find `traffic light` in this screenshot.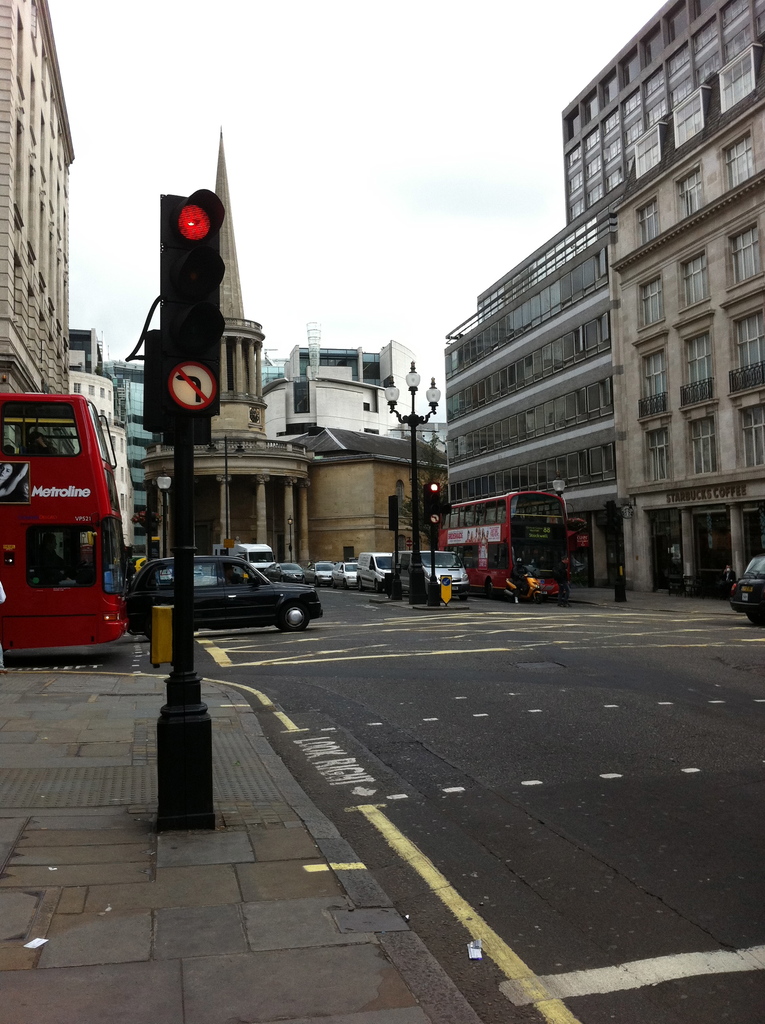
The bounding box for `traffic light` is bbox=(154, 185, 226, 356).
